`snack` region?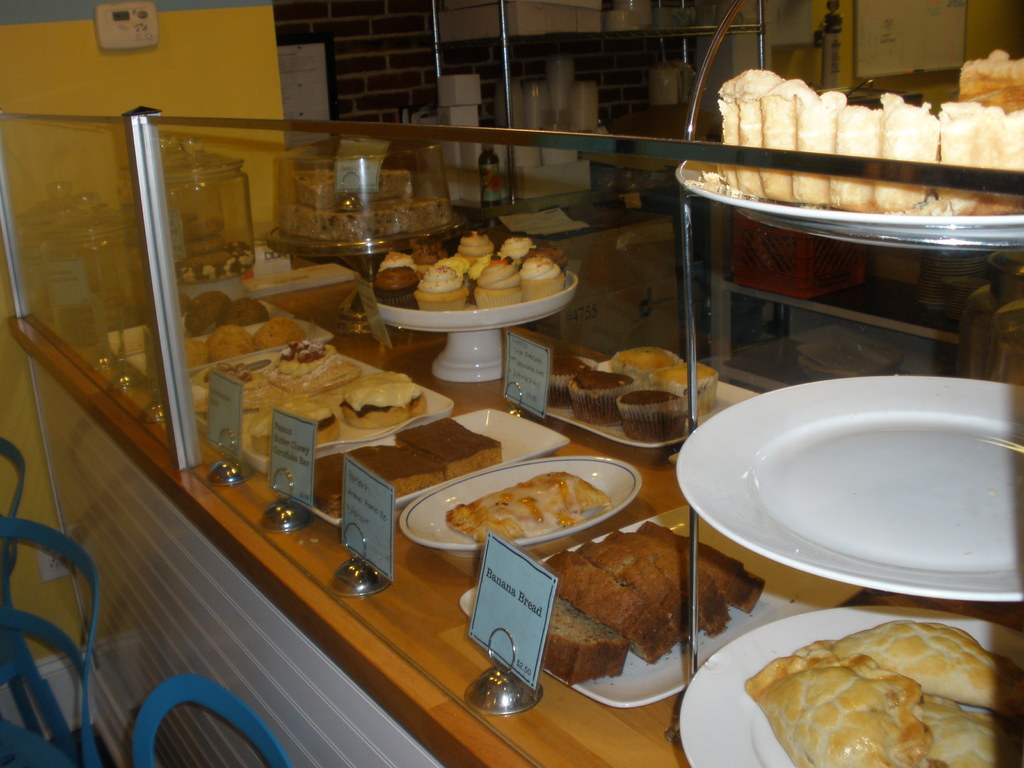
pyautogui.locateOnScreen(189, 364, 273, 416)
